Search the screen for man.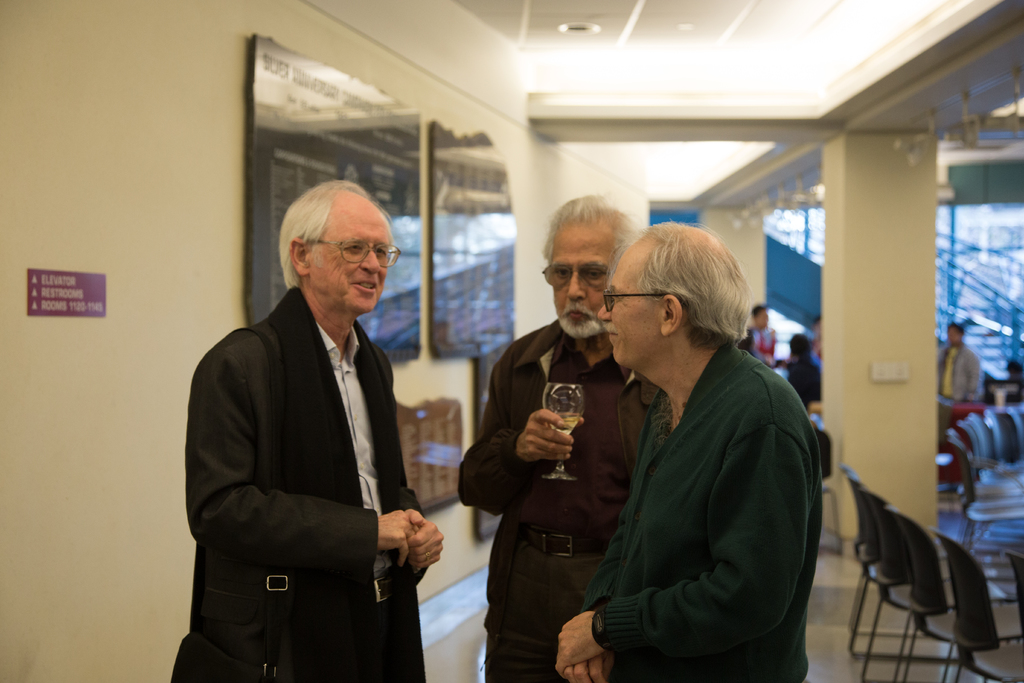
Found at locate(732, 305, 777, 370).
